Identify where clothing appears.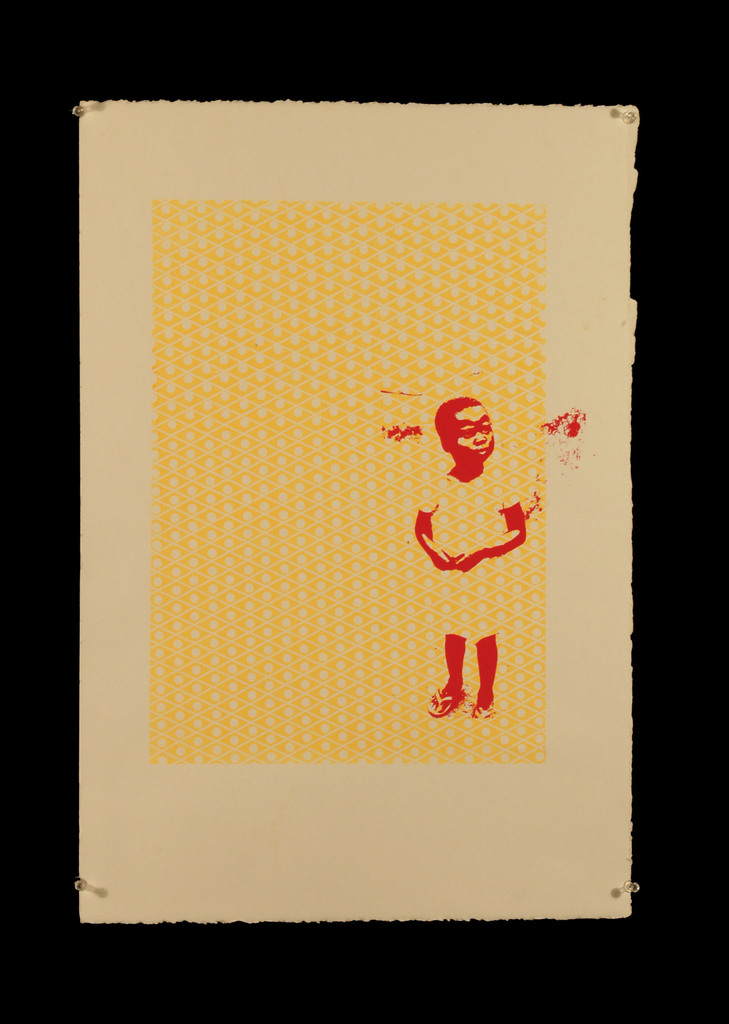
Appears at (left=411, top=471, right=523, bottom=642).
